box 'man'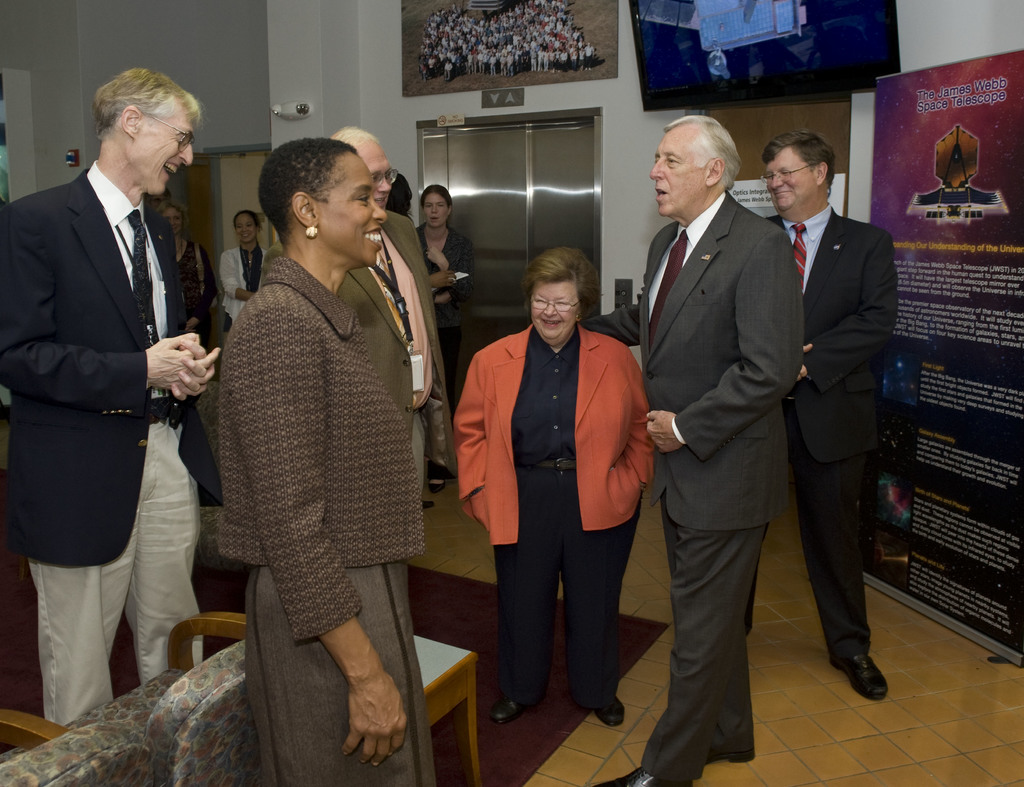
l=11, t=48, r=220, b=724
